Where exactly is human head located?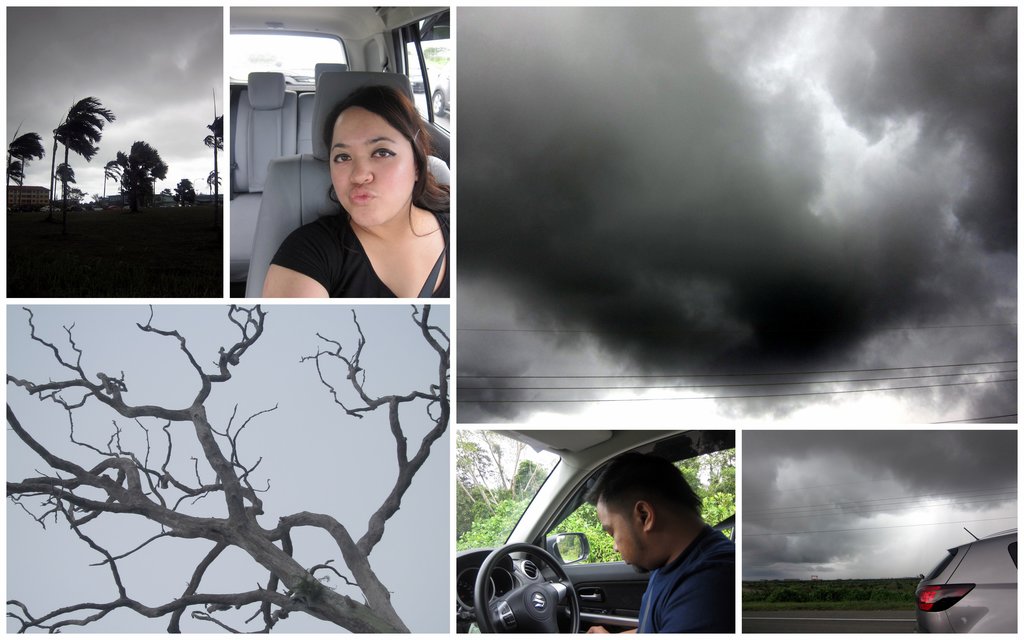
Its bounding box is (x1=328, y1=83, x2=430, y2=225).
